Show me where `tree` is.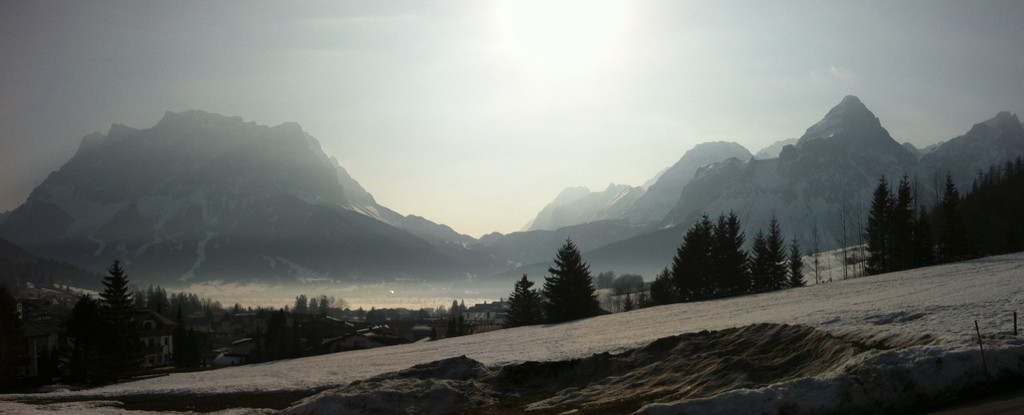
`tree` is at [539,236,602,324].
